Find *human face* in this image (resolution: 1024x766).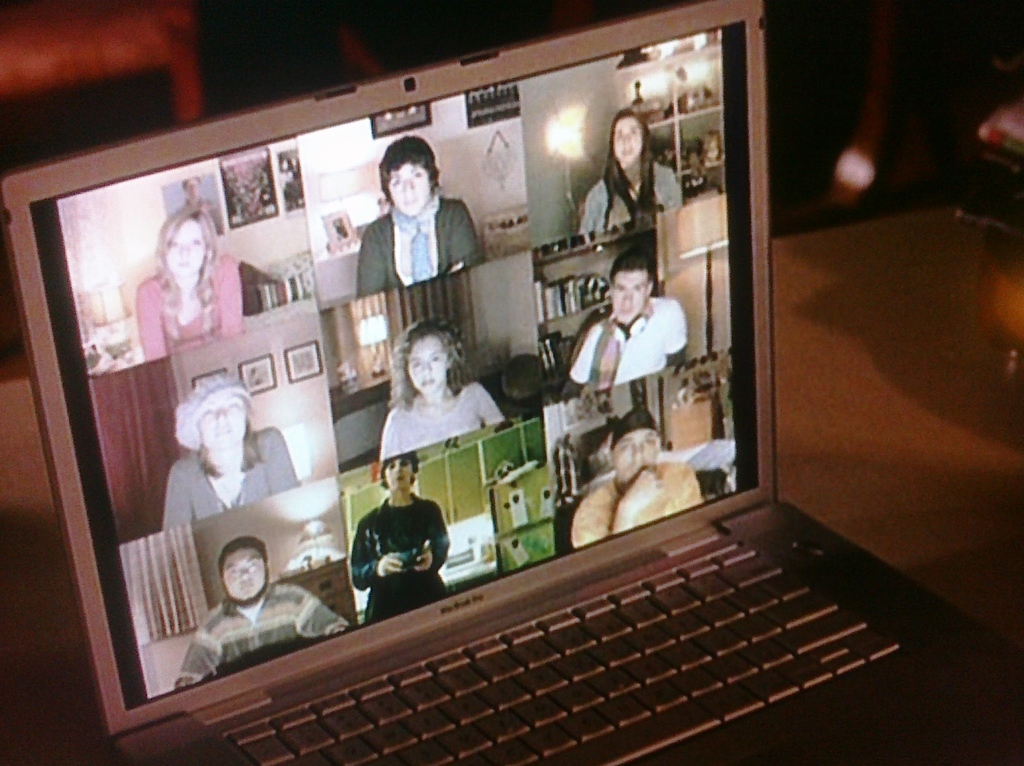
bbox=(611, 272, 650, 319).
